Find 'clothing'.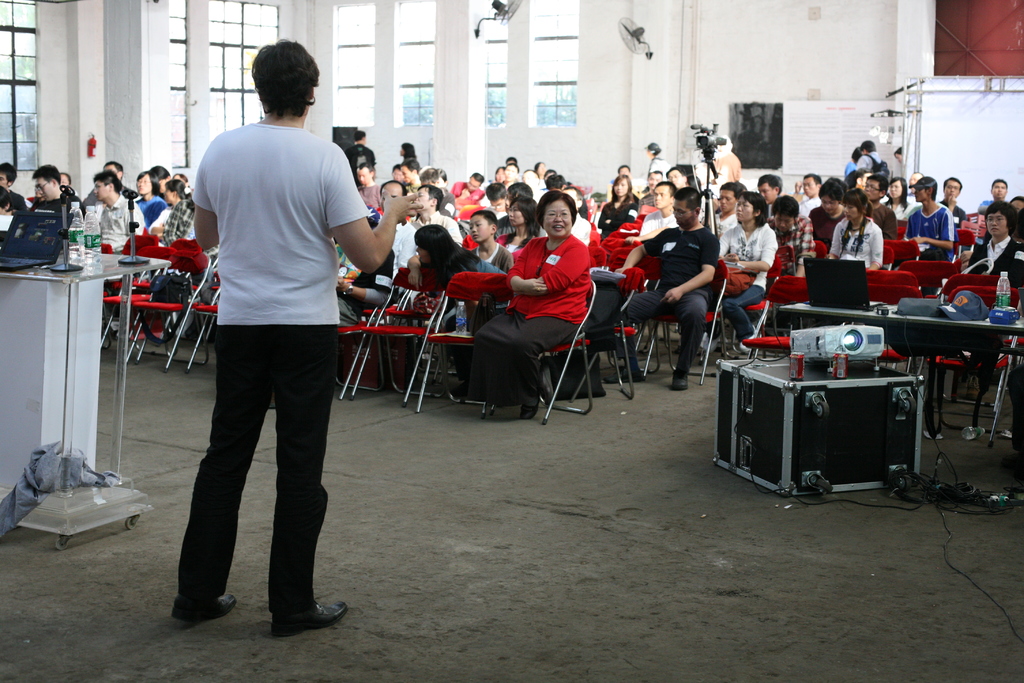
<box>975,198,996,213</box>.
